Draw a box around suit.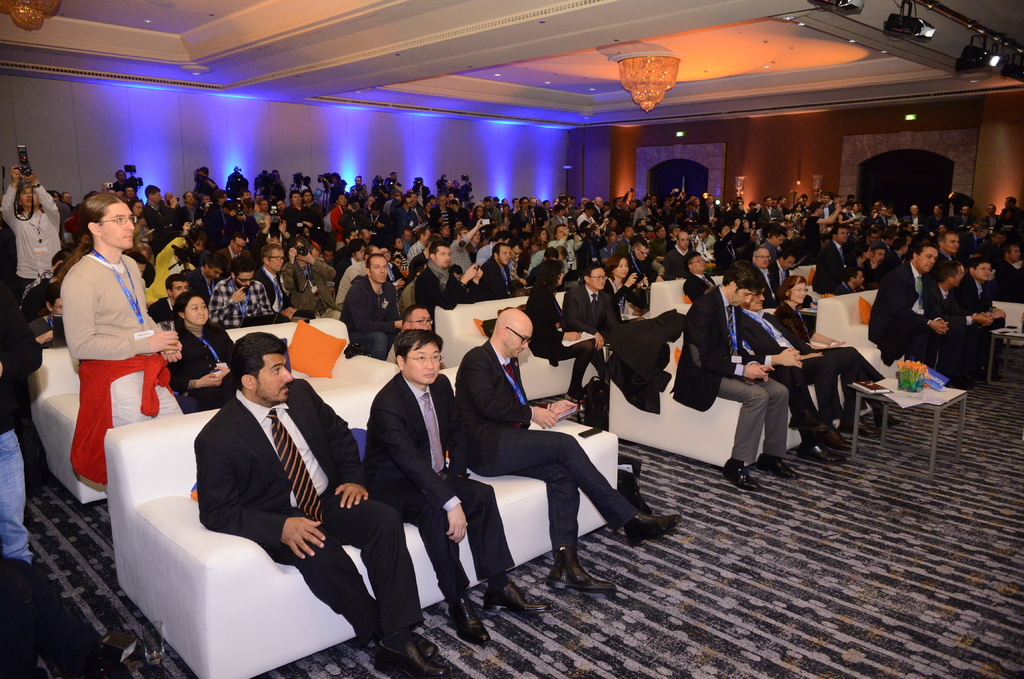
select_region(473, 258, 522, 301).
